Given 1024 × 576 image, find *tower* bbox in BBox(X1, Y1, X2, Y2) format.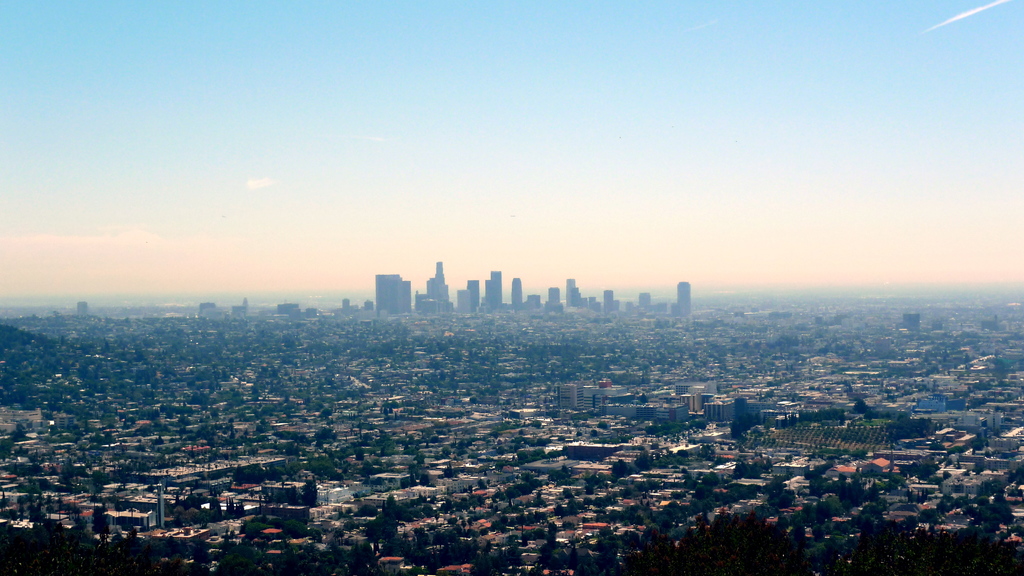
BBox(431, 265, 445, 309).
